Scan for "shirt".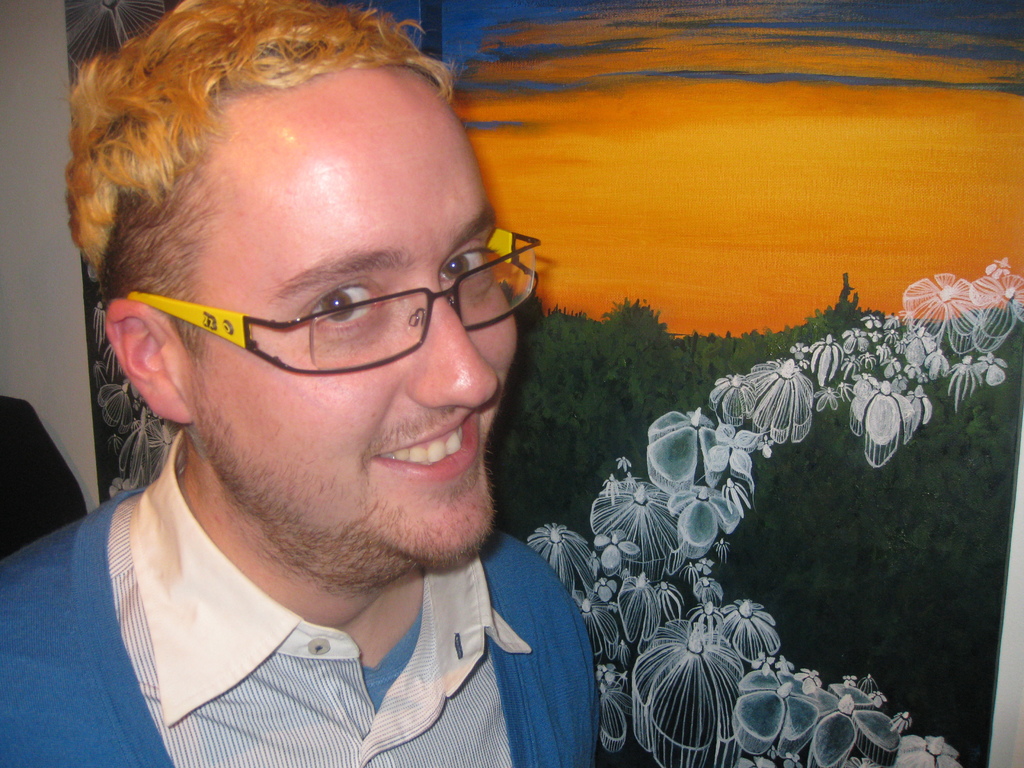
Scan result: rect(109, 431, 532, 767).
